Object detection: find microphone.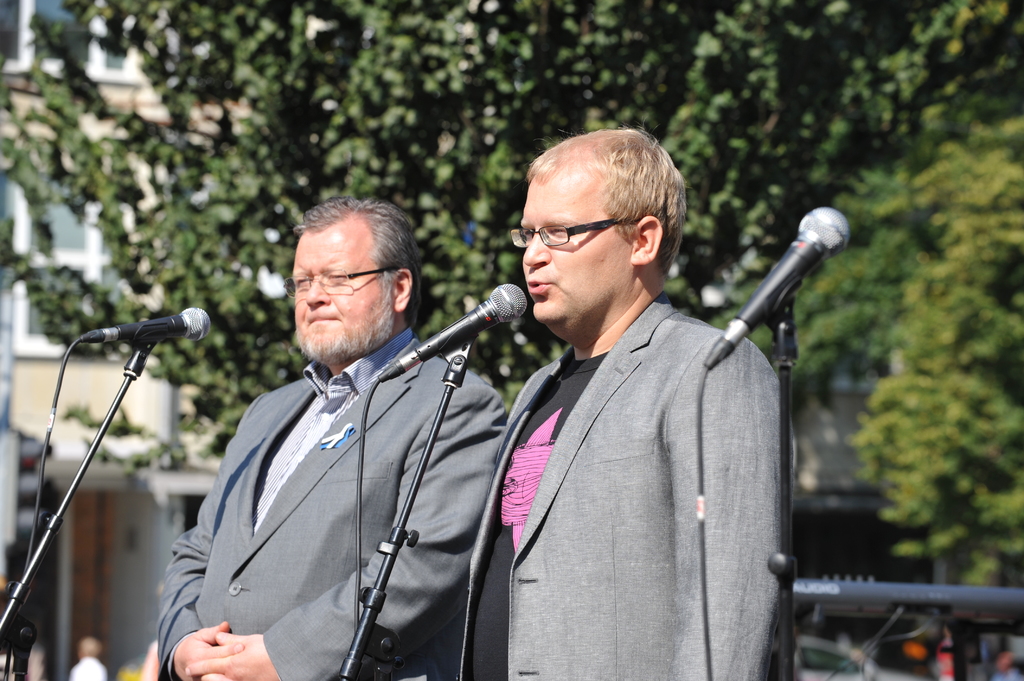
[x1=705, y1=209, x2=853, y2=413].
